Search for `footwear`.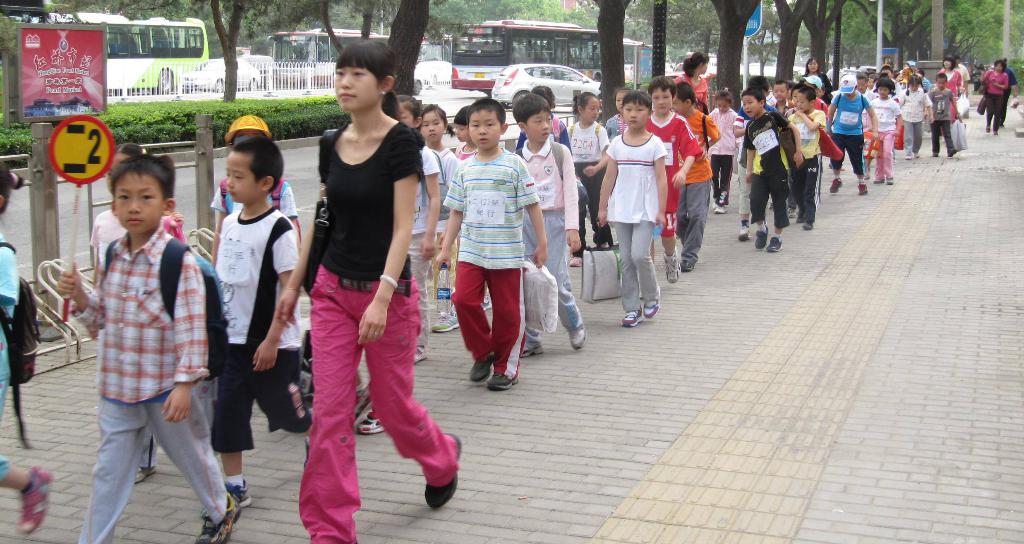
Found at [620,305,645,329].
